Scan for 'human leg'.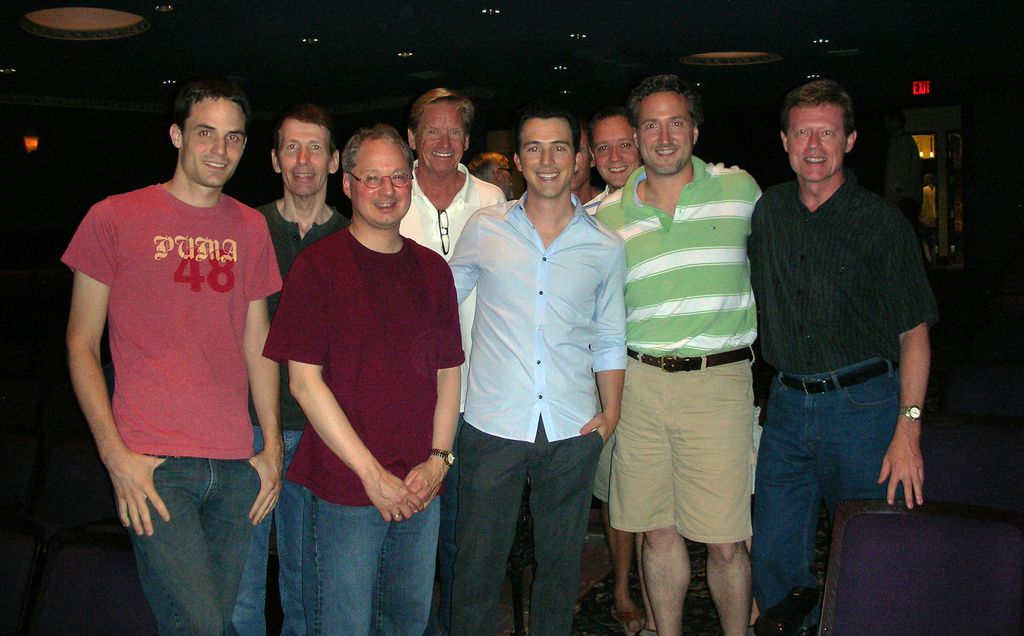
Scan result: bbox=[202, 452, 257, 633].
